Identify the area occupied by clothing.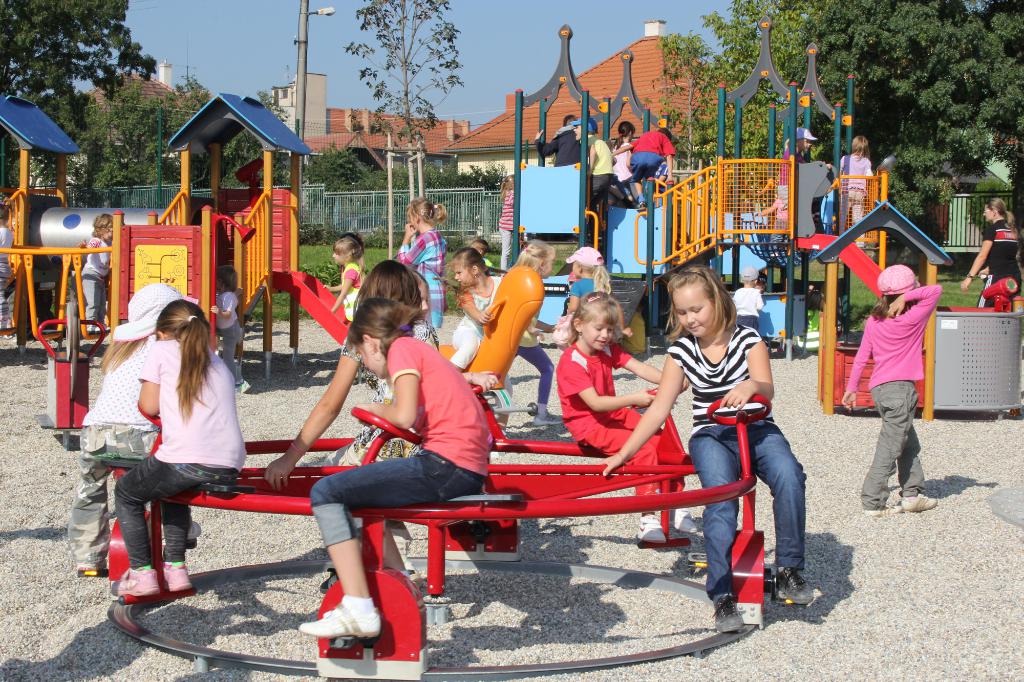
Area: x1=552, y1=344, x2=662, y2=506.
